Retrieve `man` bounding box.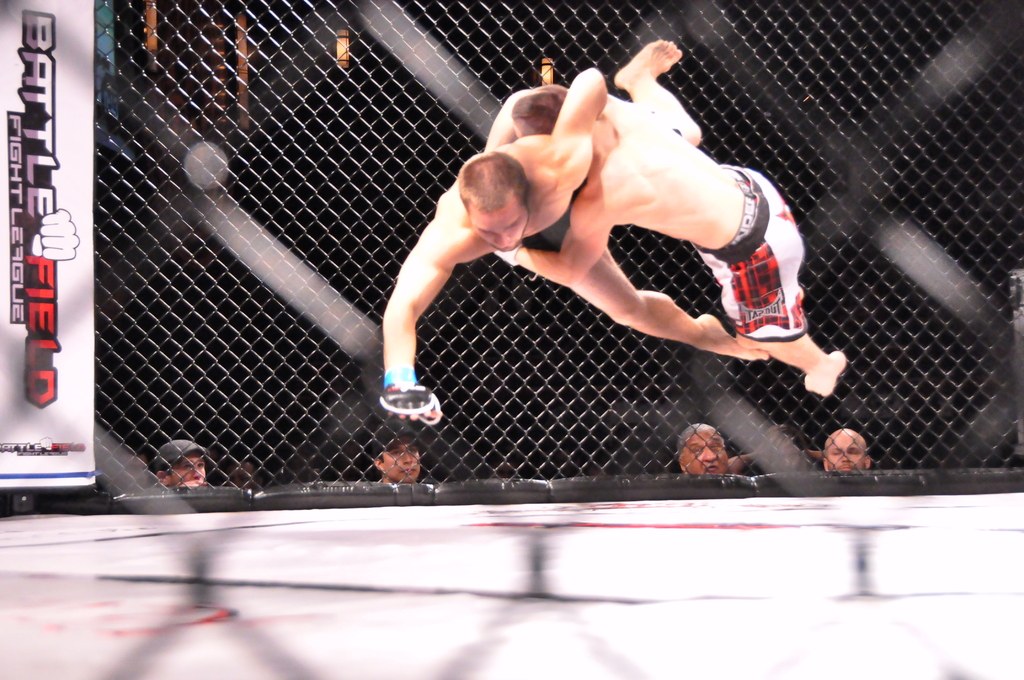
Bounding box: region(480, 83, 847, 394).
